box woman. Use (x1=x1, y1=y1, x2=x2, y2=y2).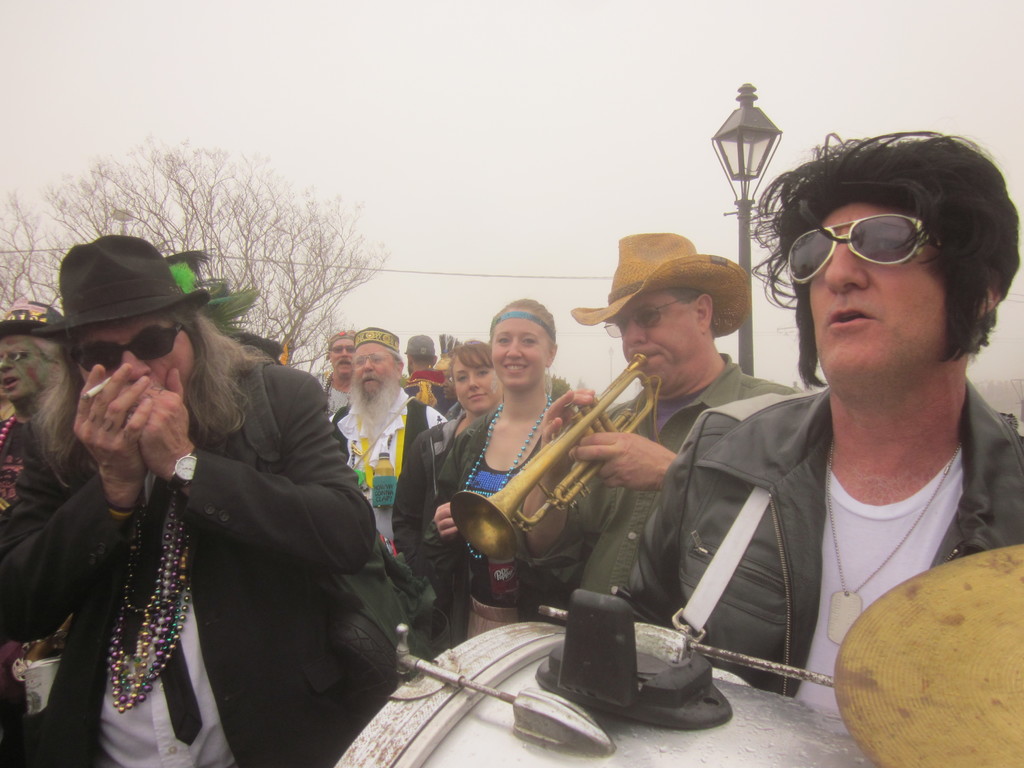
(x1=392, y1=339, x2=502, y2=584).
